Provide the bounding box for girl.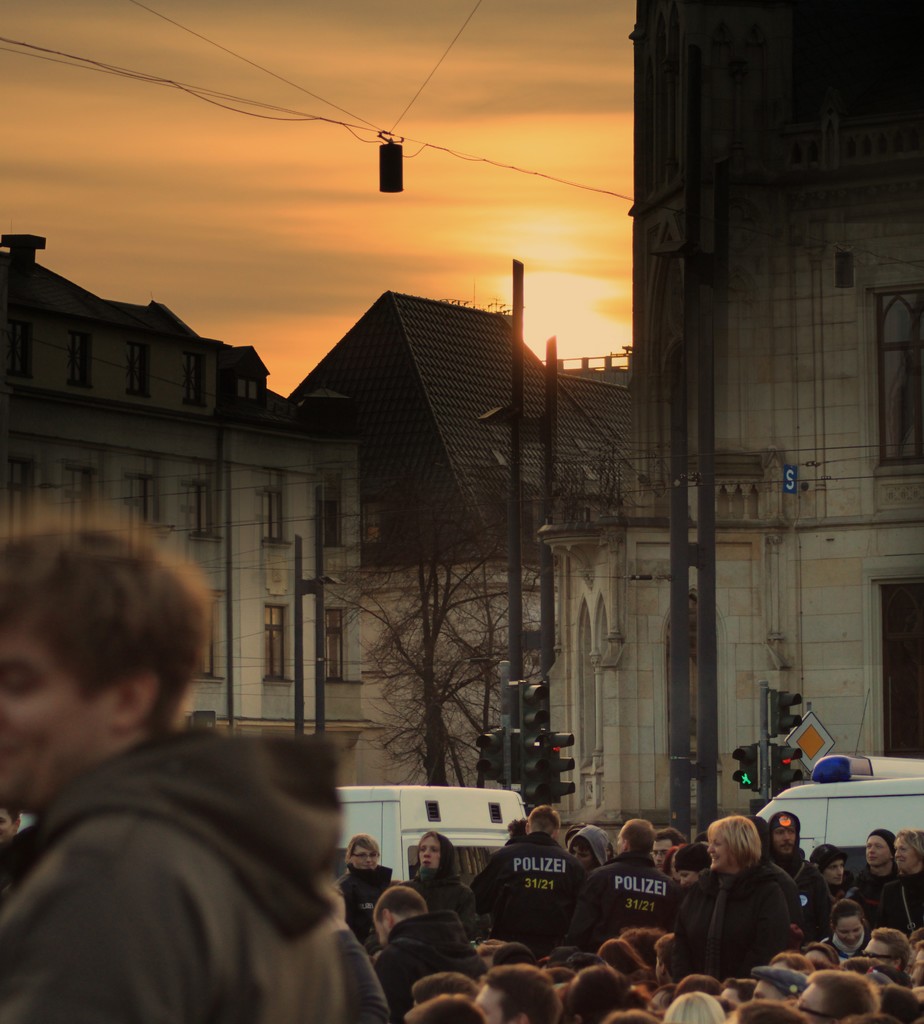
x1=333 y1=832 x2=395 y2=941.
